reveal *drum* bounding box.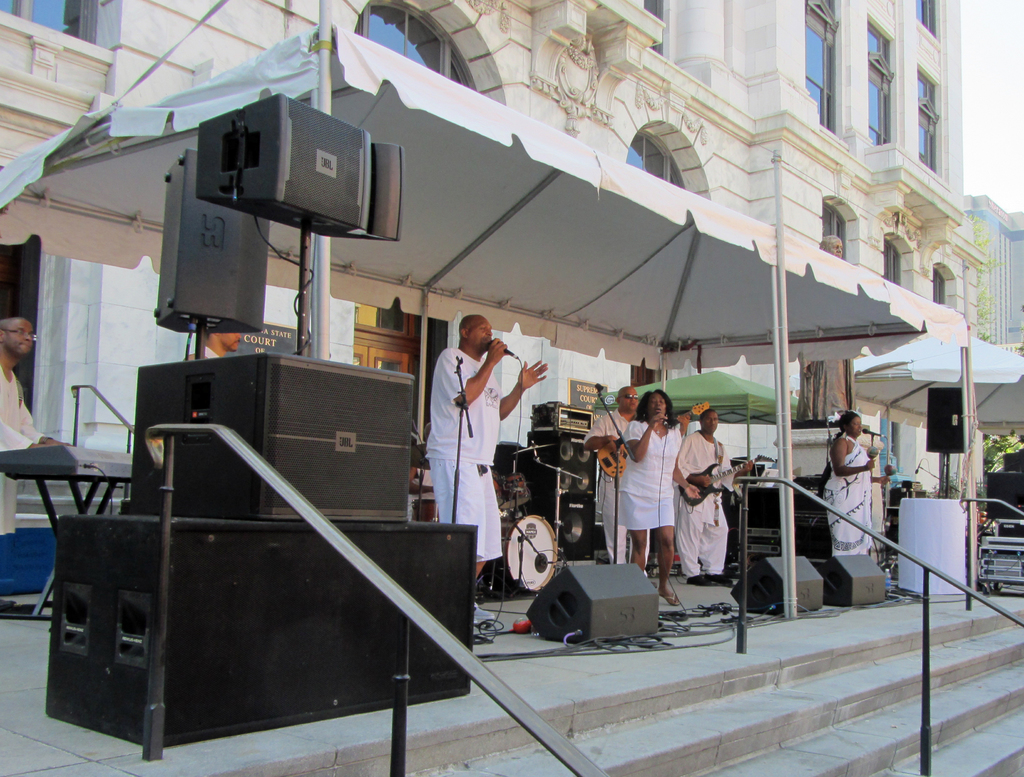
Revealed: l=410, t=495, r=436, b=527.
